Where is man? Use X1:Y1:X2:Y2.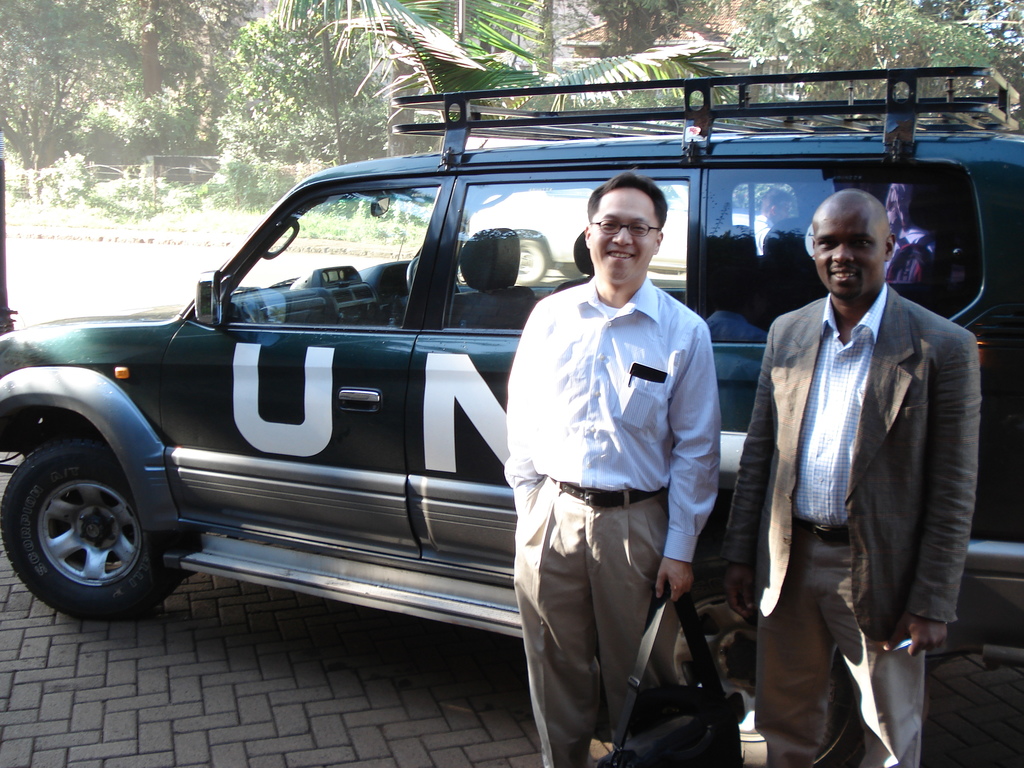
739:170:986:760.
